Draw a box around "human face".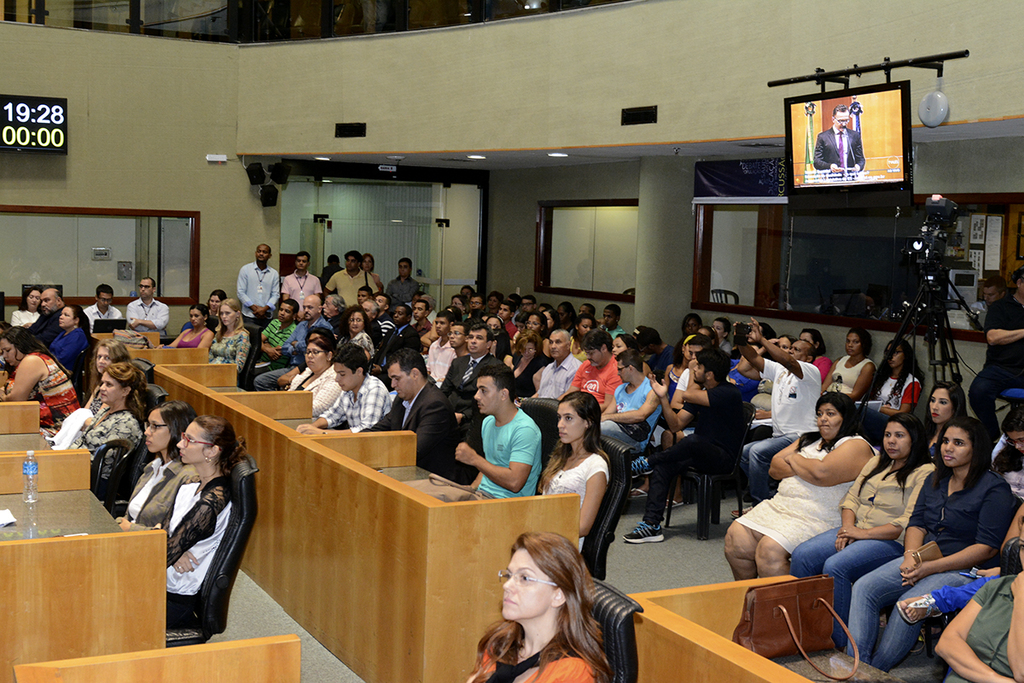
(688, 349, 701, 362).
